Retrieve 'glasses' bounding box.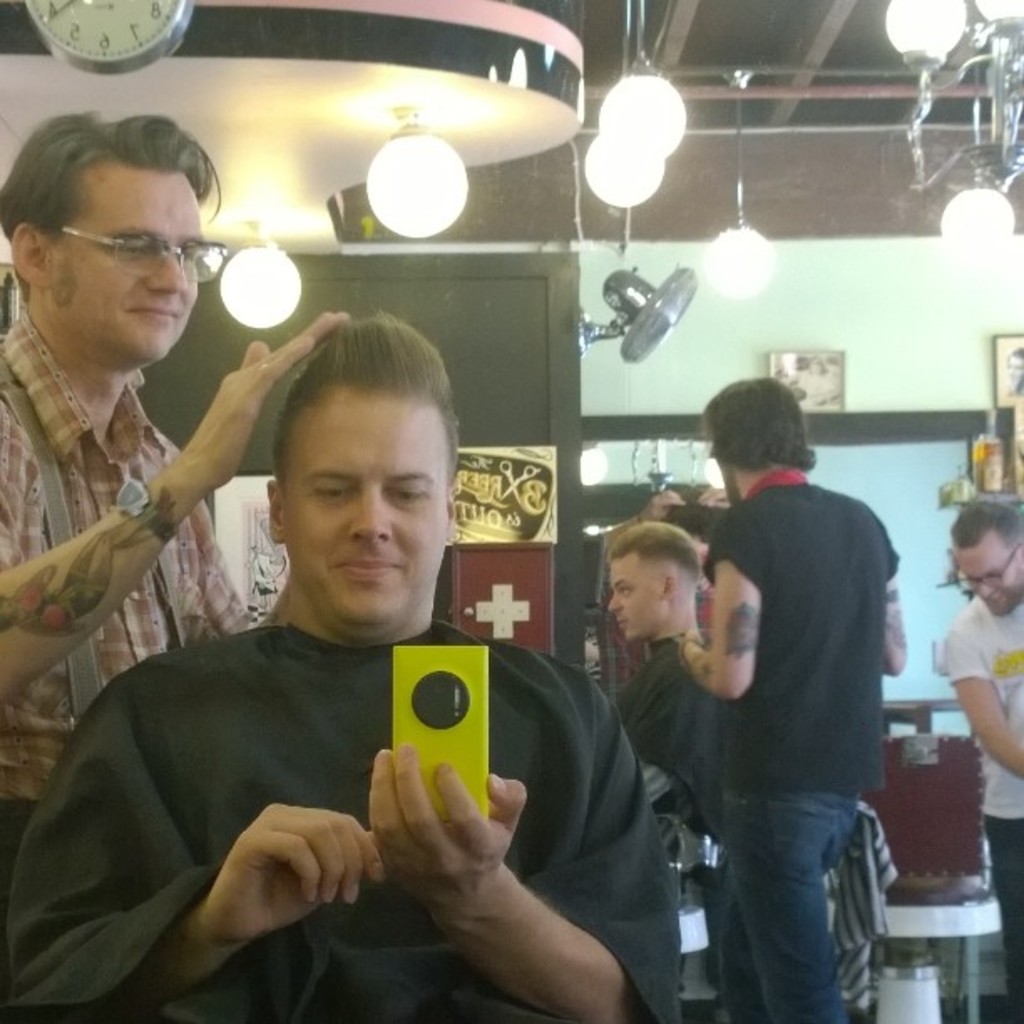
Bounding box: 949 534 1022 597.
